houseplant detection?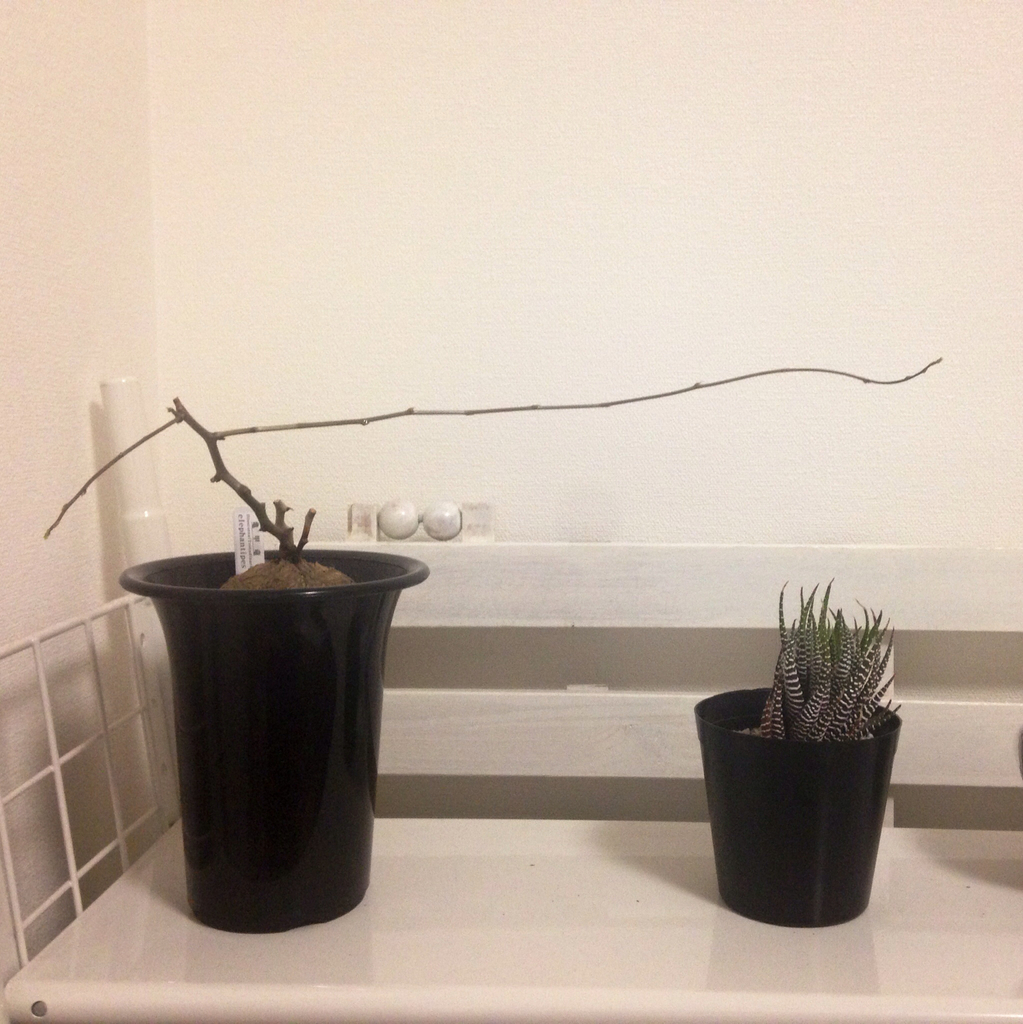
[left=693, top=563, right=905, bottom=921]
